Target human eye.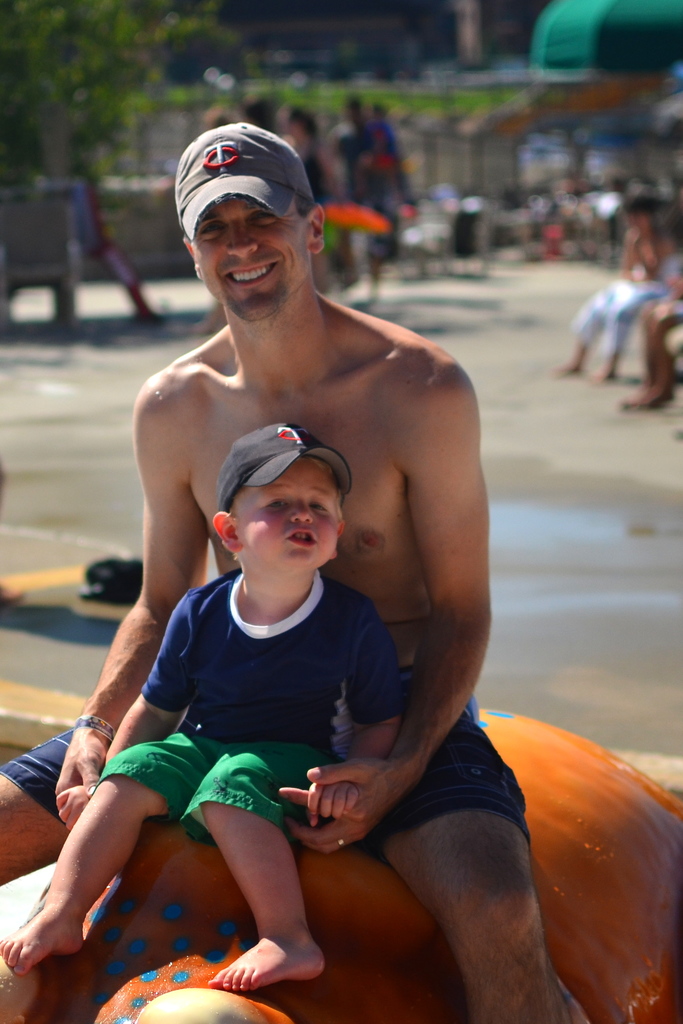
Target region: x1=250 y1=207 x2=285 y2=231.
